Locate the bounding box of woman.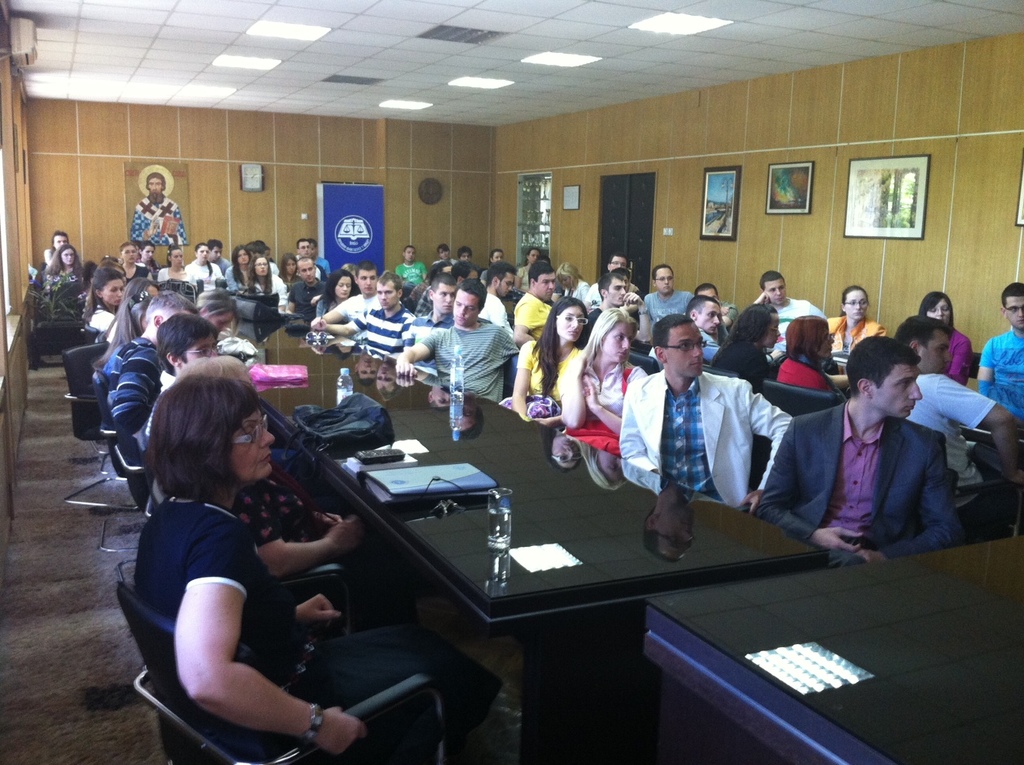
Bounding box: <box>200,295,240,334</box>.
